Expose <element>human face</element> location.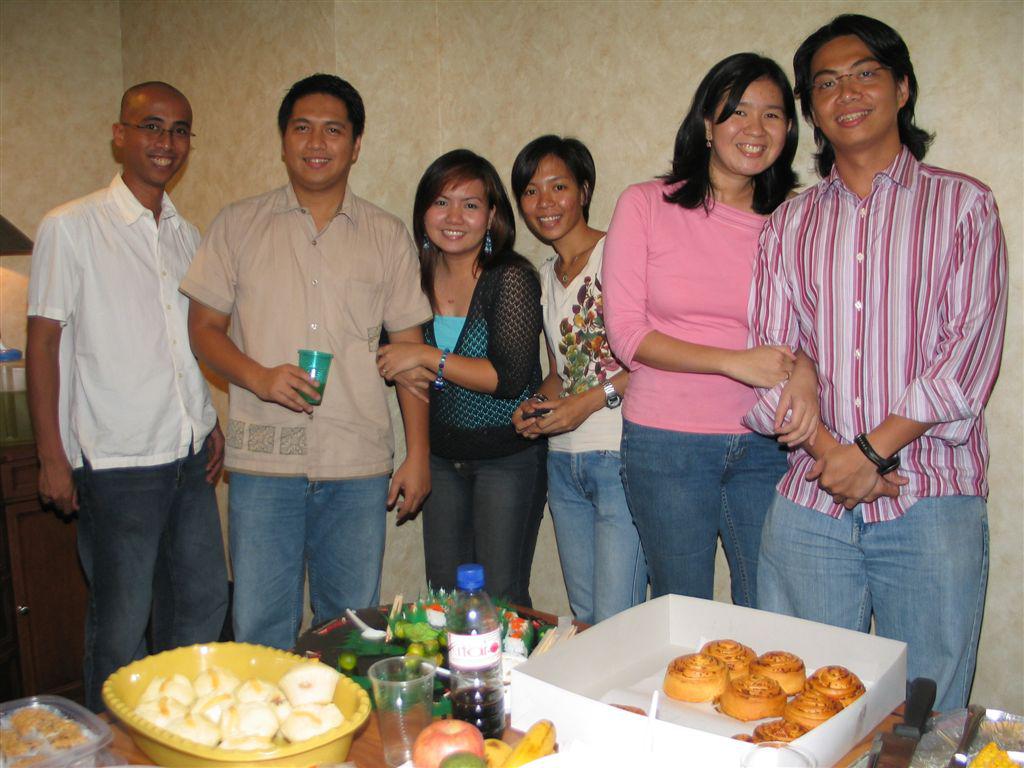
Exposed at <box>704,76,783,172</box>.
